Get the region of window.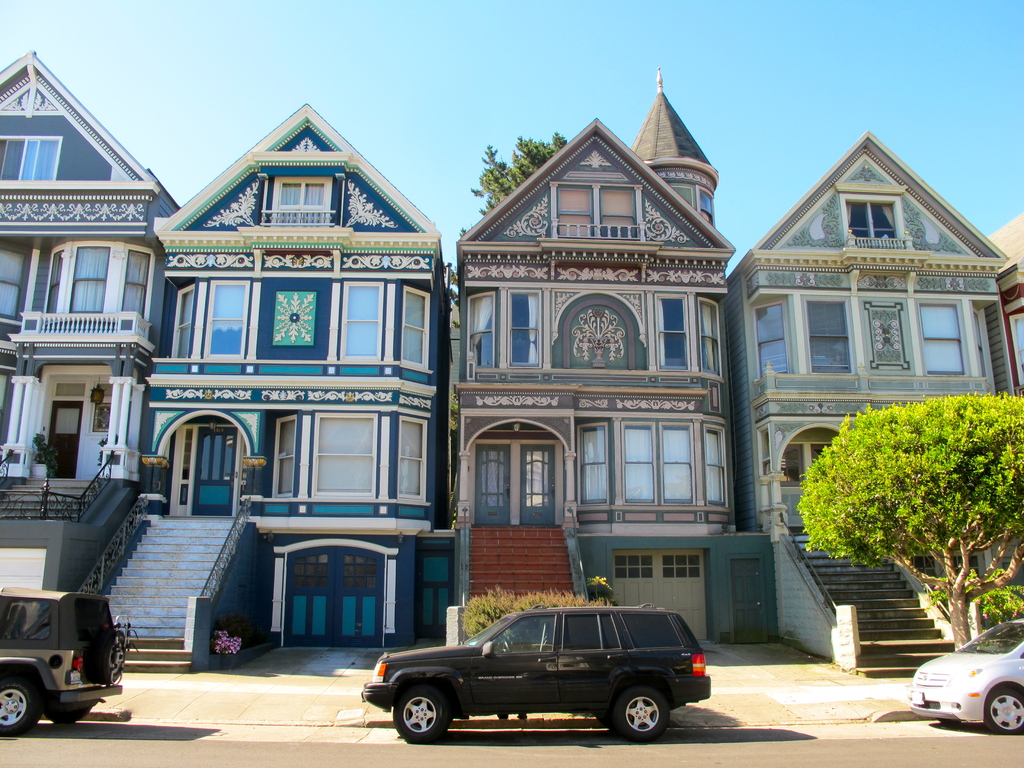
bbox=(696, 298, 727, 371).
